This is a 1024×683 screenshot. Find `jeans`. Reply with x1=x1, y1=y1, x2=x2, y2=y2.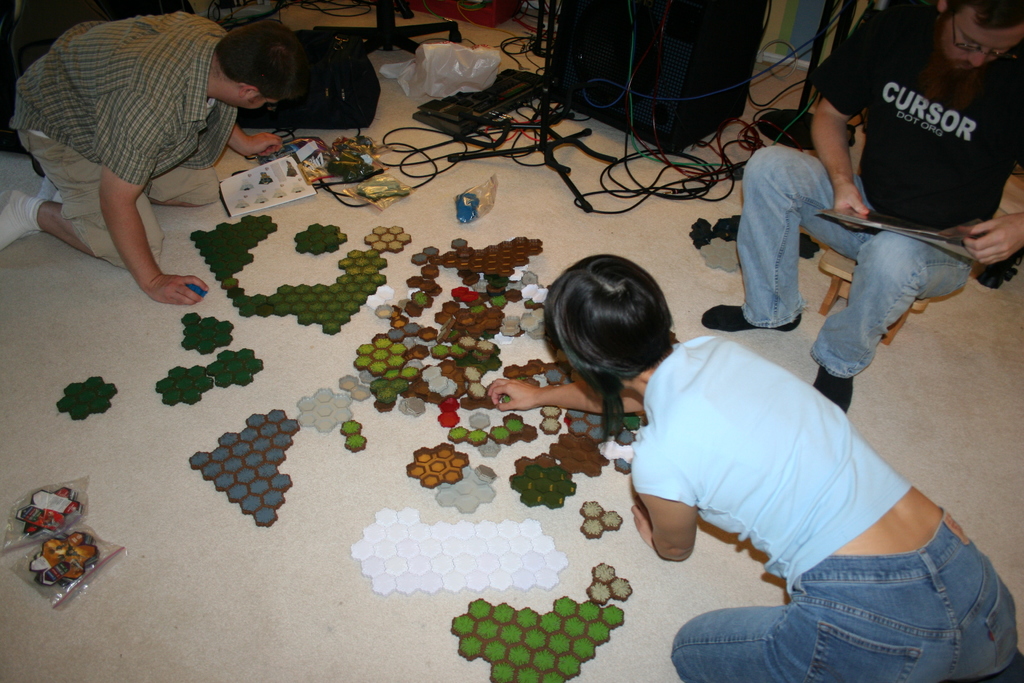
x1=734, y1=149, x2=979, y2=375.
